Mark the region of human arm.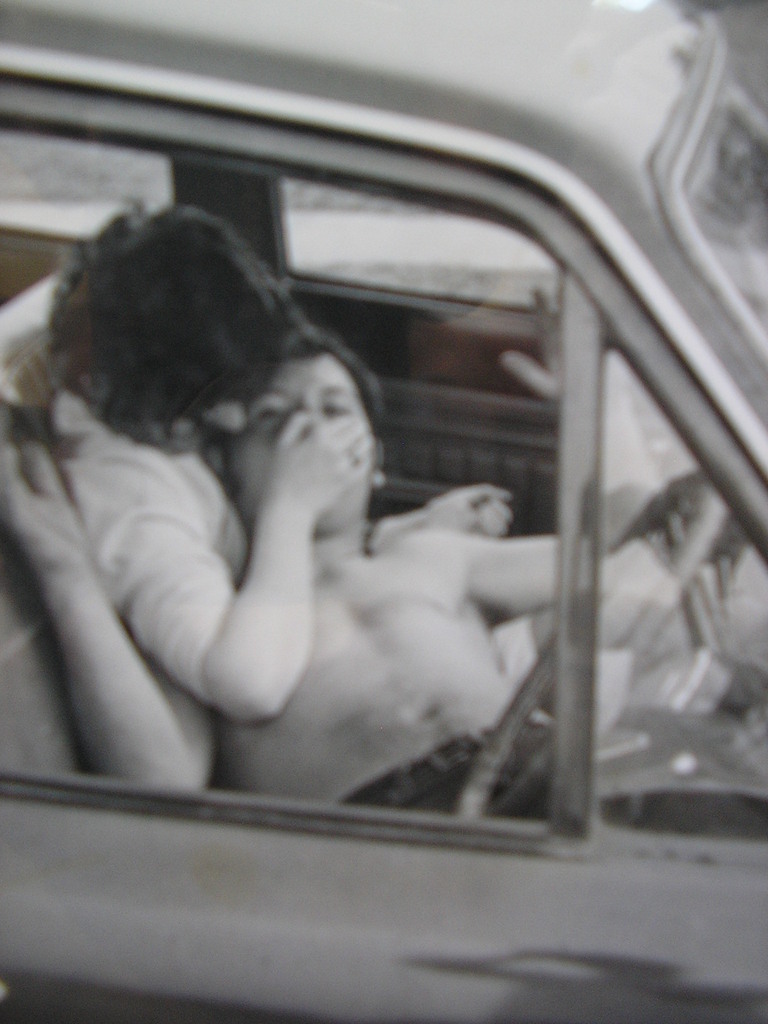
Region: <region>87, 363, 373, 762</region>.
